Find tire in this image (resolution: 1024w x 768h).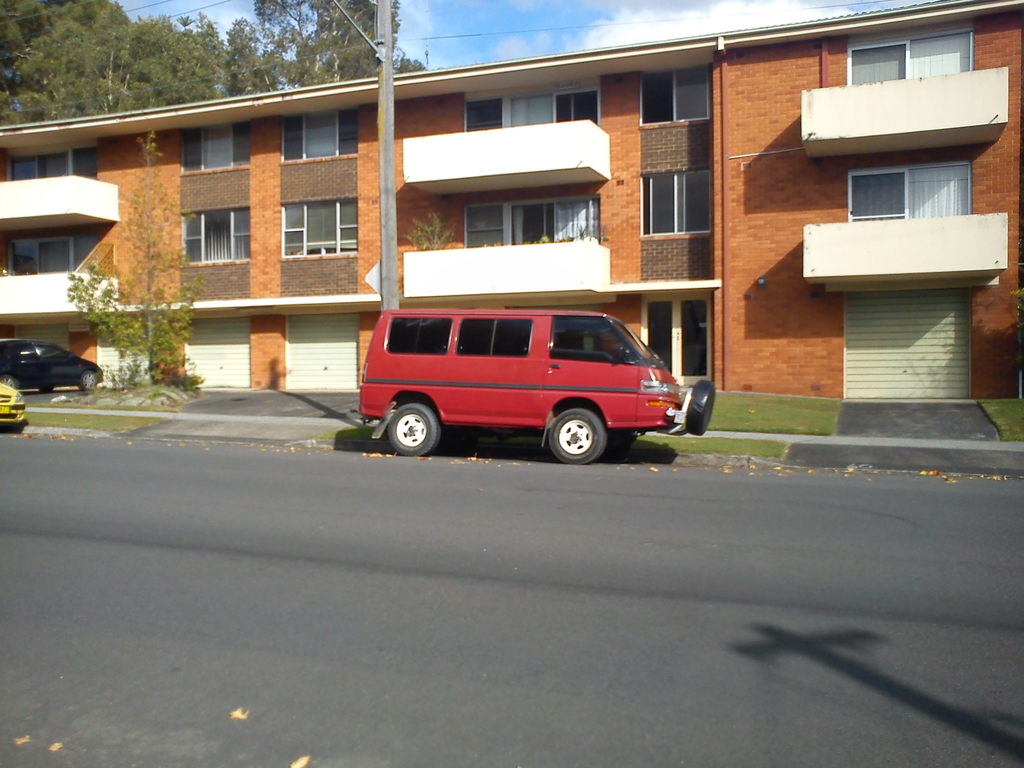
(left=386, top=402, right=443, bottom=458).
